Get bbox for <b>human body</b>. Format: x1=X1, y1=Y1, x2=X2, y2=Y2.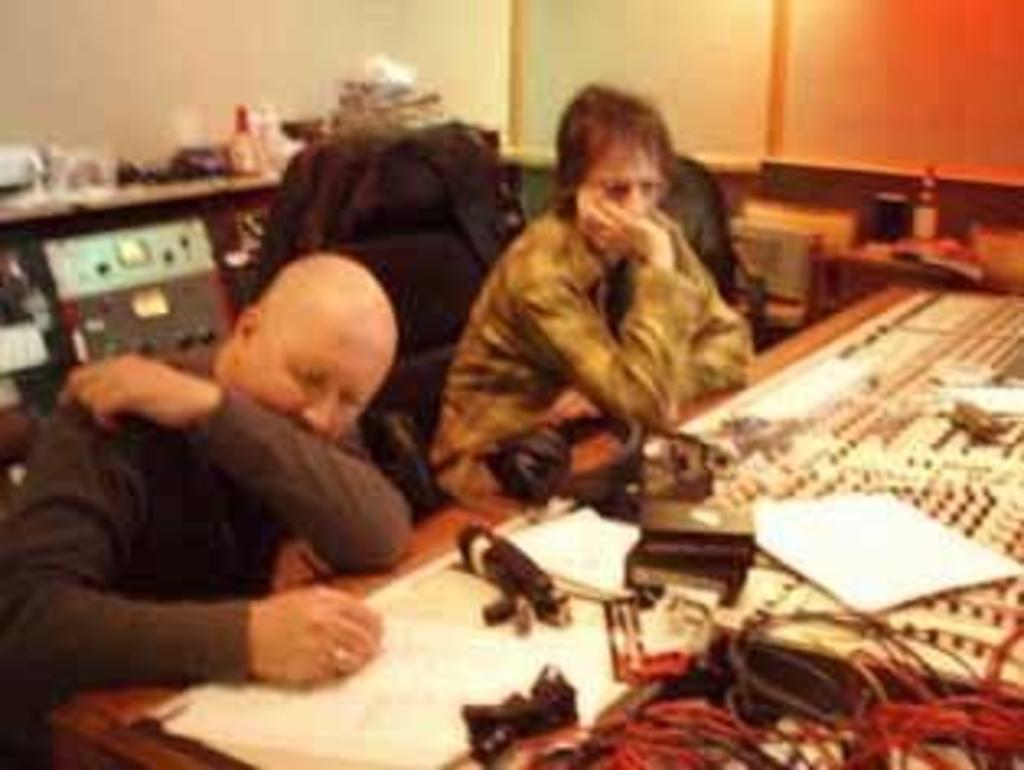
x1=411, y1=88, x2=783, y2=525.
